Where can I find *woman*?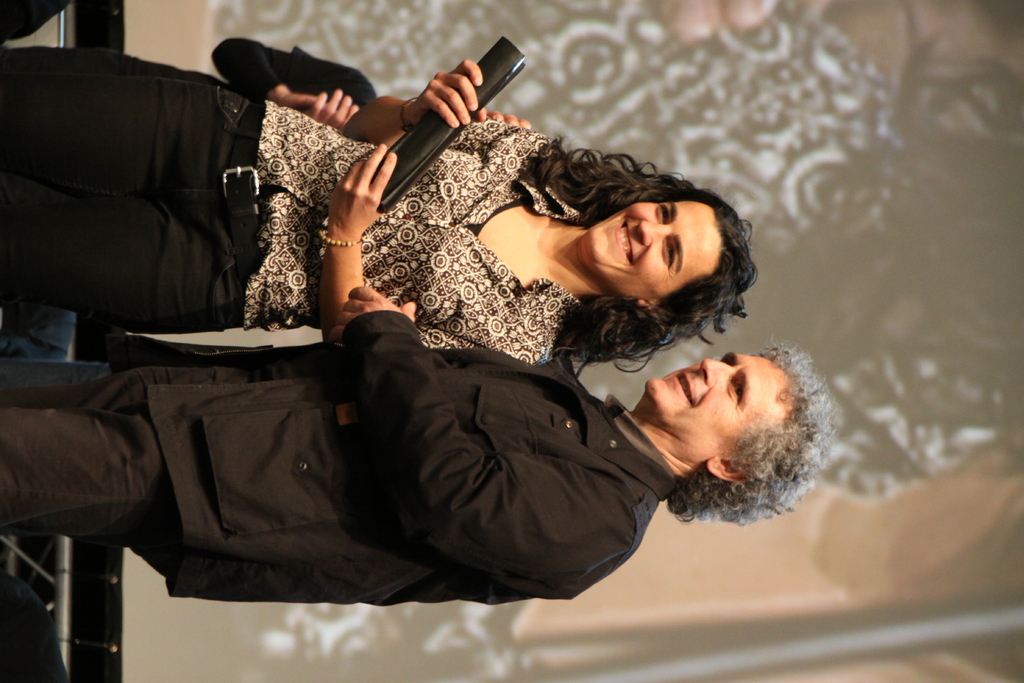
You can find it at <bbox>0, 49, 753, 338</bbox>.
